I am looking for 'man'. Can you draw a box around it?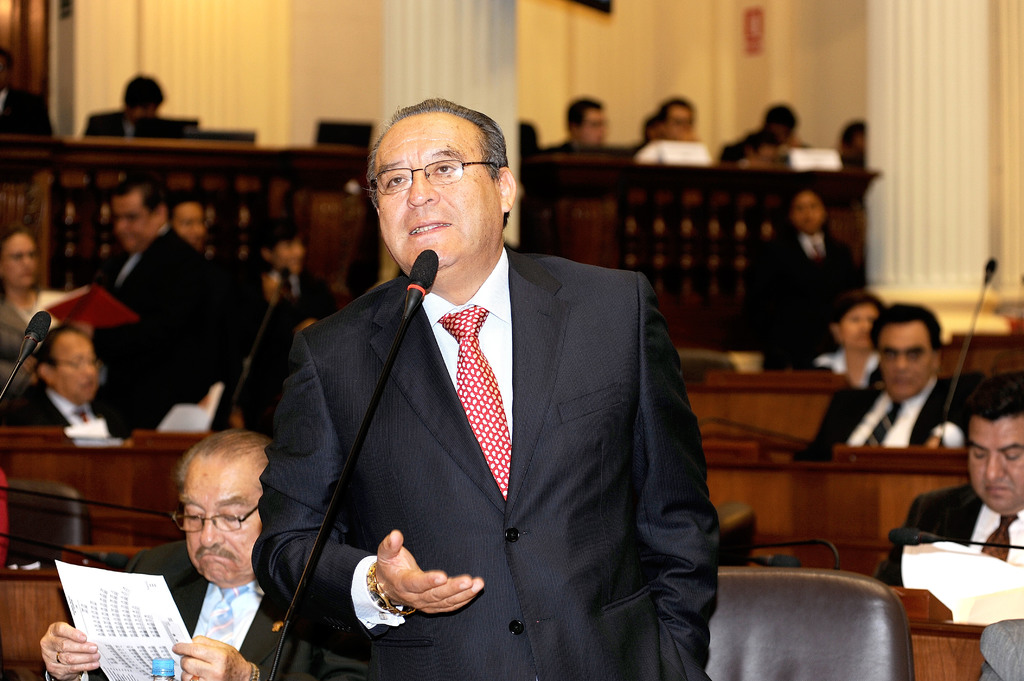
Sure, the bounding box is rect(806, 301, 984, 451).
